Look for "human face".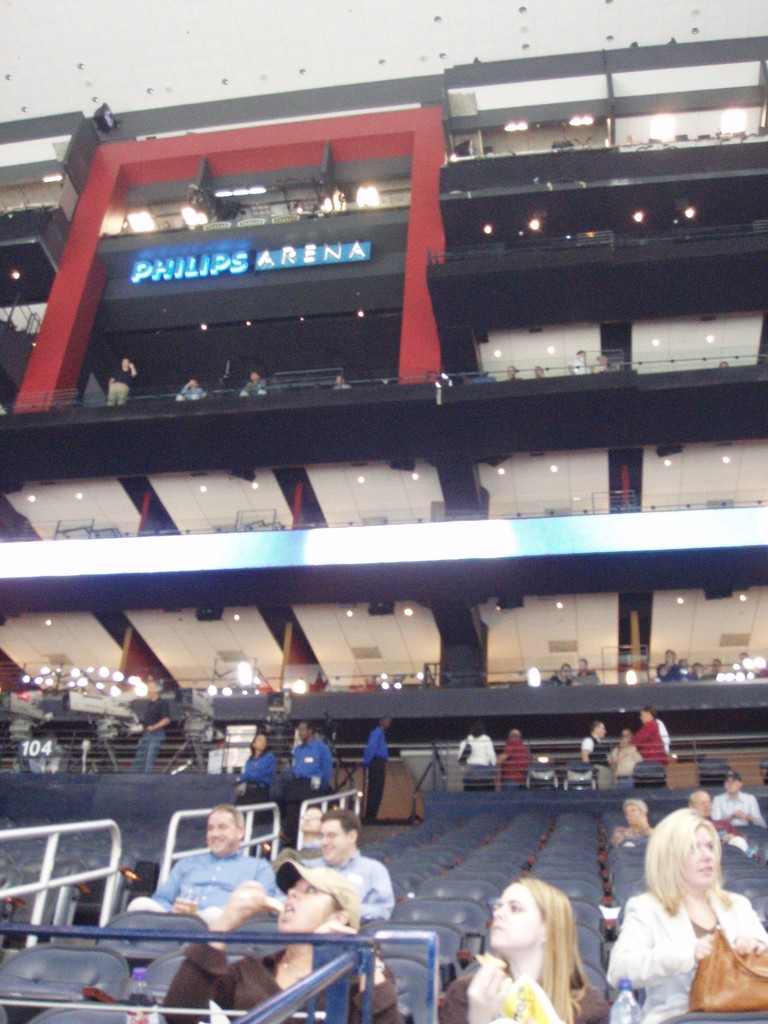
Found: box(321, 820, 346, 863).
